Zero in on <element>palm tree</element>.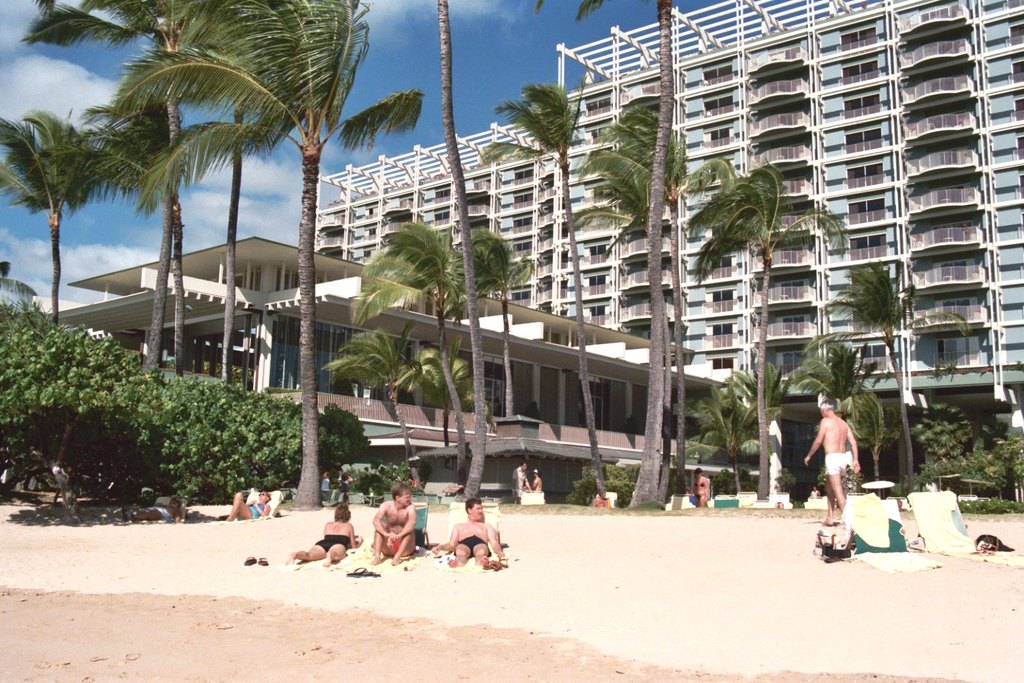
Zeroed in: 434,0,487,501.
